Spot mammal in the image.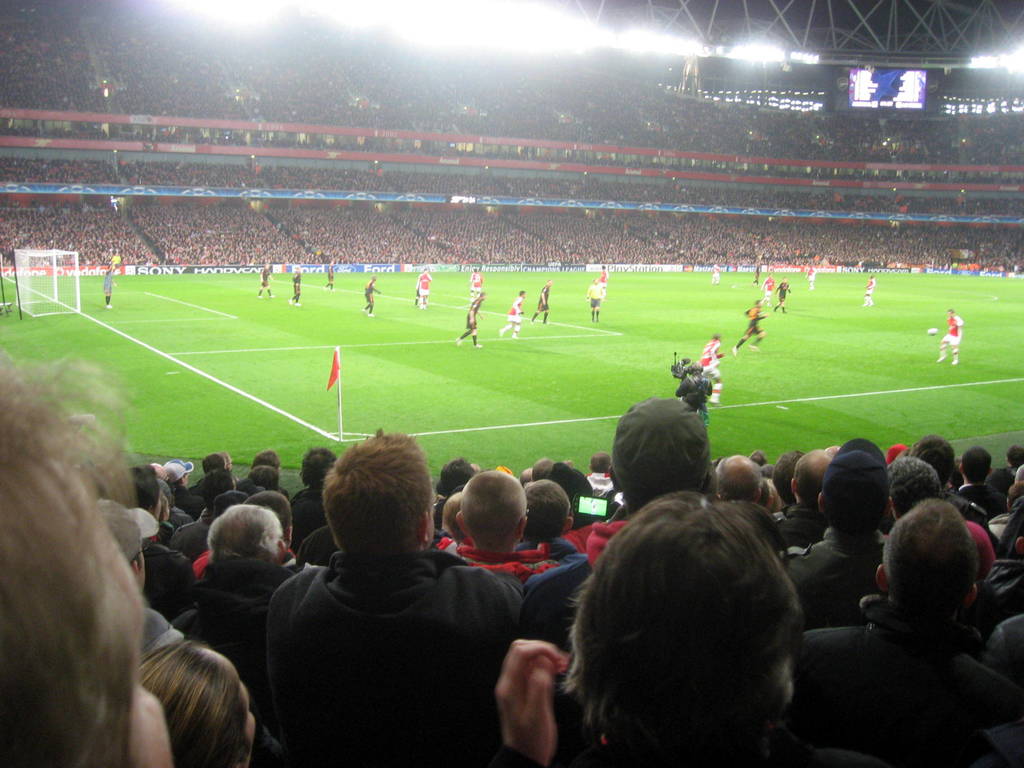
mammal found at {"left": 700, "top": 336, "right": 726, "bottom": 407}.
